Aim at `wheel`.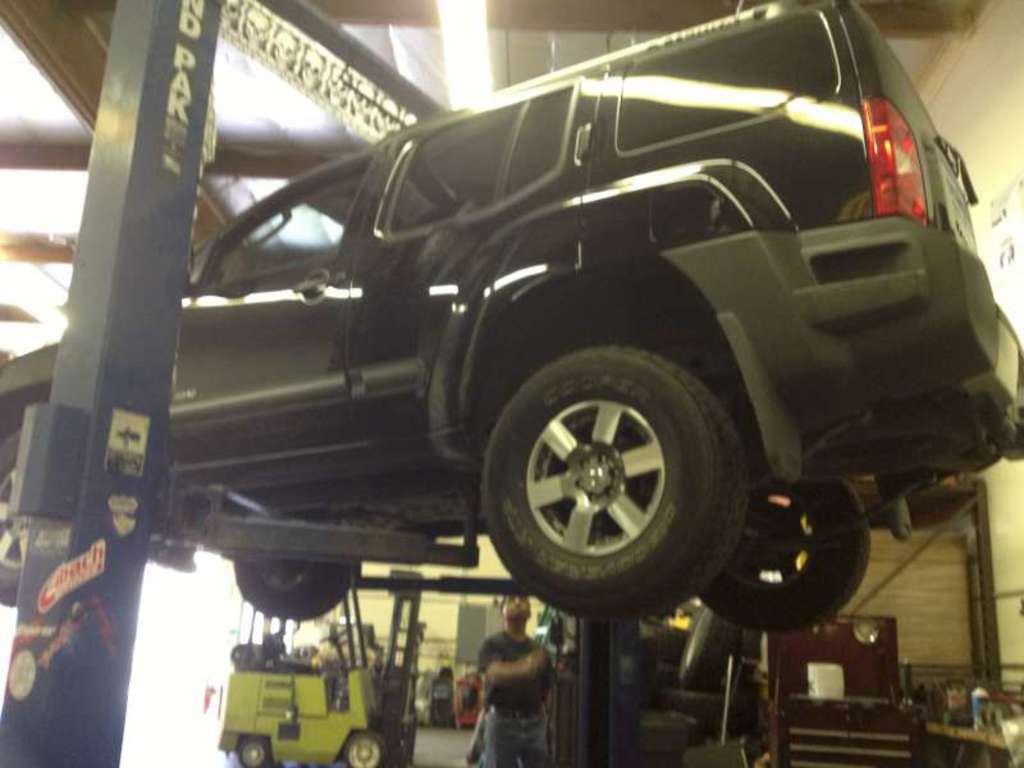
Aimed at (x1=479, y1=342, x2=748, y2=614).
